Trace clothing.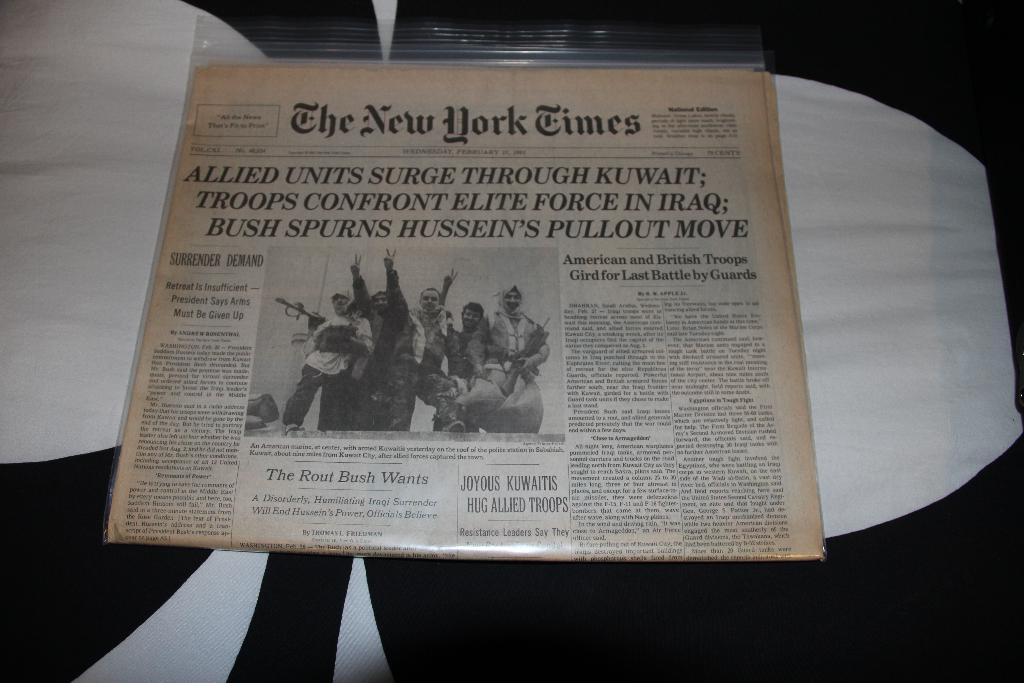
Traced to 384, 268, 460, 429.
